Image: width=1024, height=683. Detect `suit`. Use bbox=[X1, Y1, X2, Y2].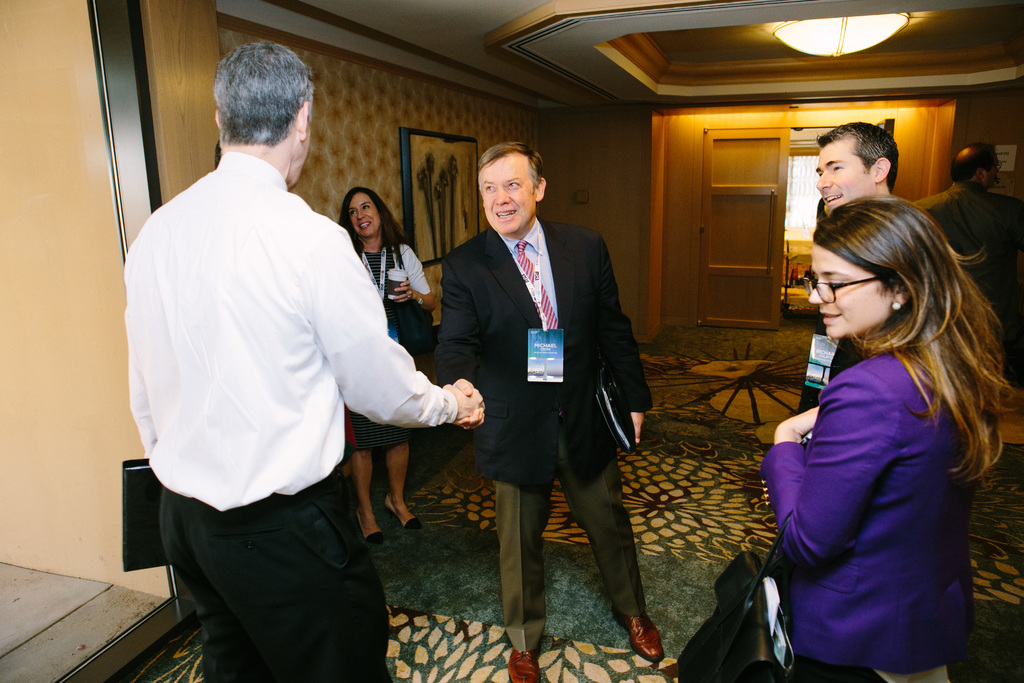
bbox=[911, 183, 1023, 378].
